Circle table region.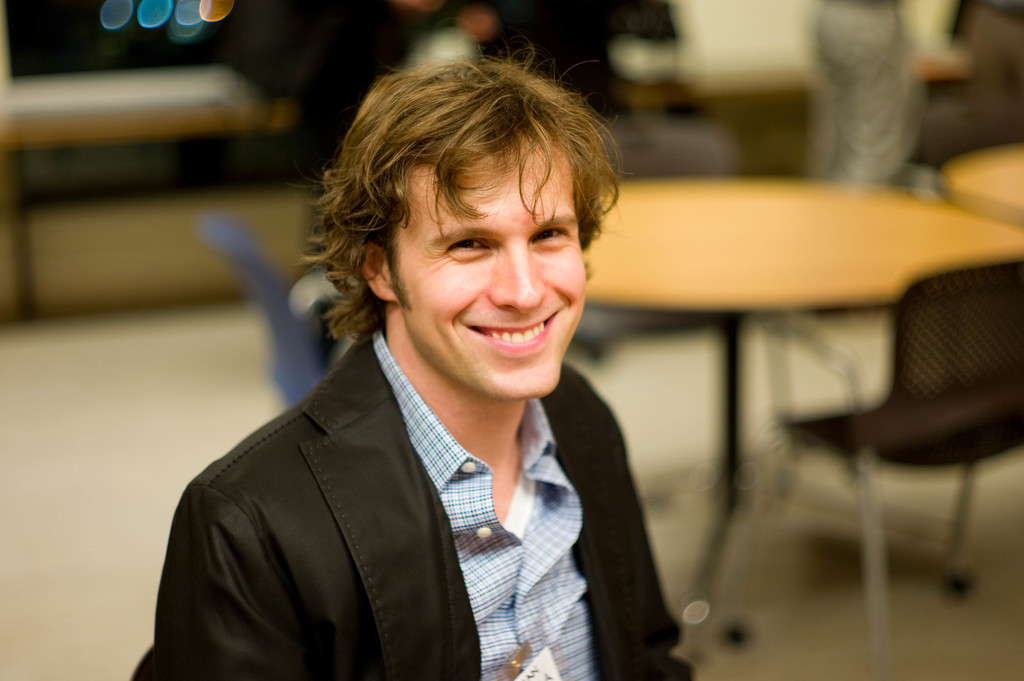
Region: left=583, top=179, right=1023, bottom=650.
